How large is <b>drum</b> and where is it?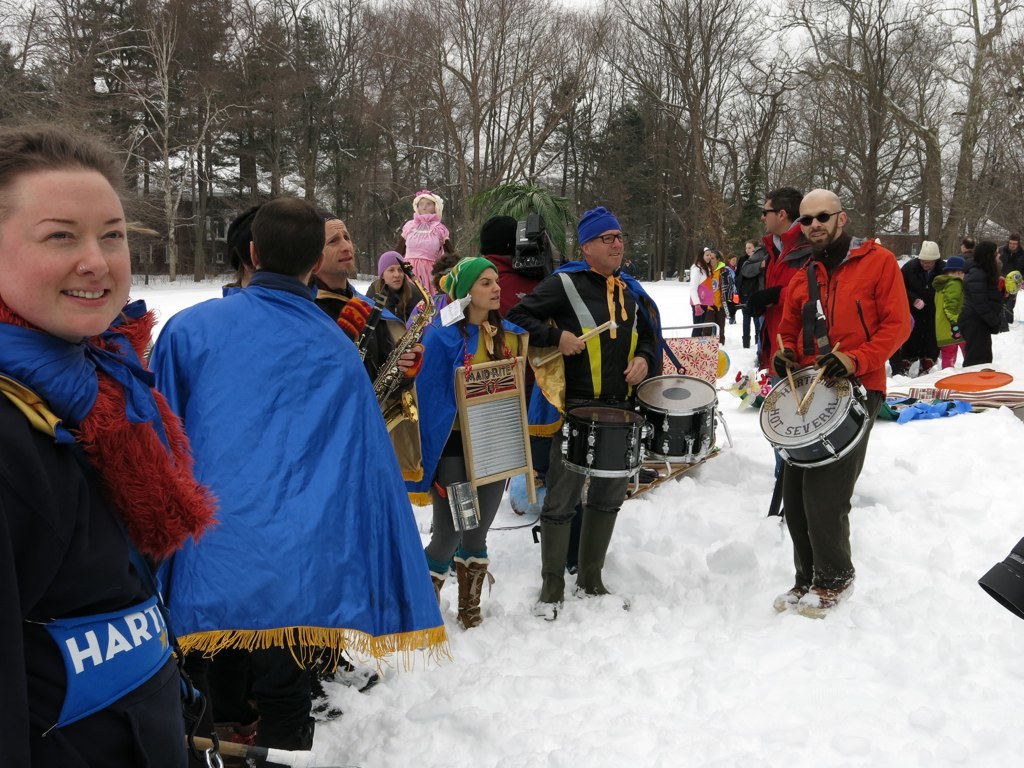
Bounding box: [left=624, top=363, right=742, bottom=466].
